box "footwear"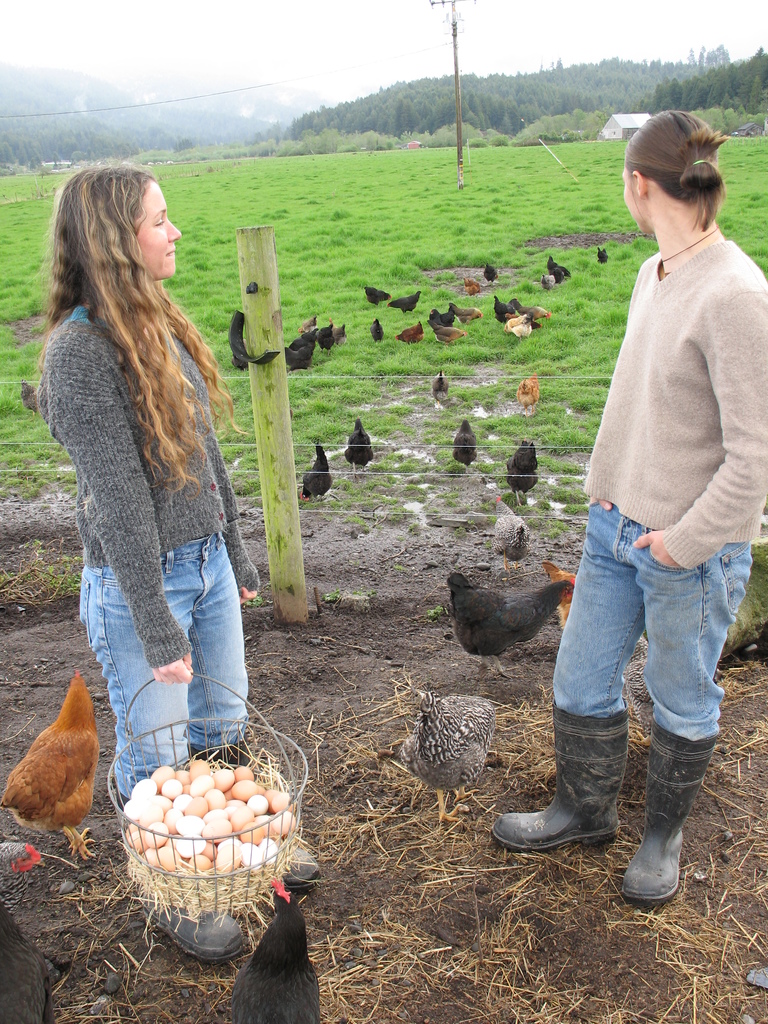
{"x1": 138, "y1": 896, "x2": 248, "y2": 966}
